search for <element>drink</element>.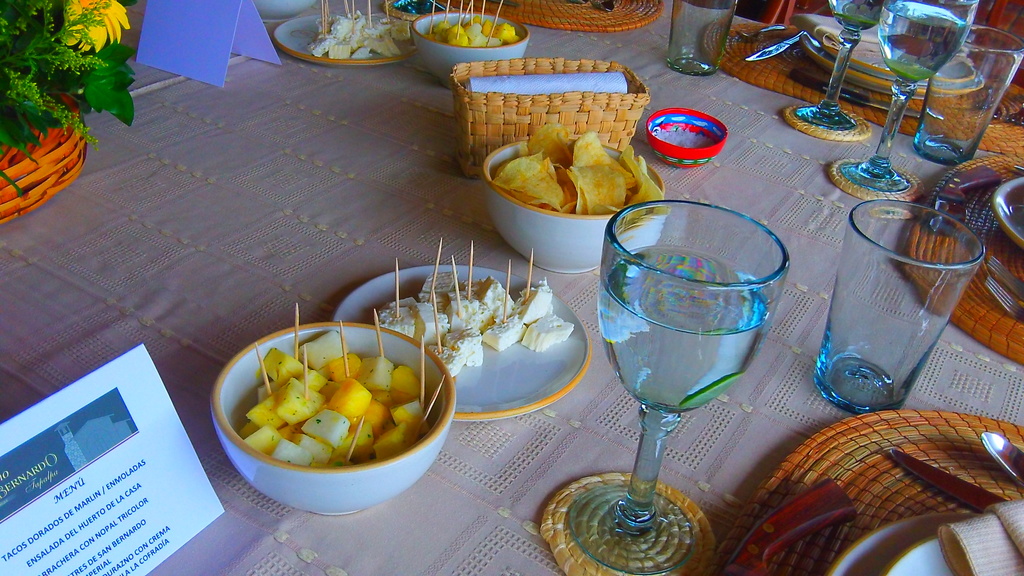
Found at 834 11 876 32.
